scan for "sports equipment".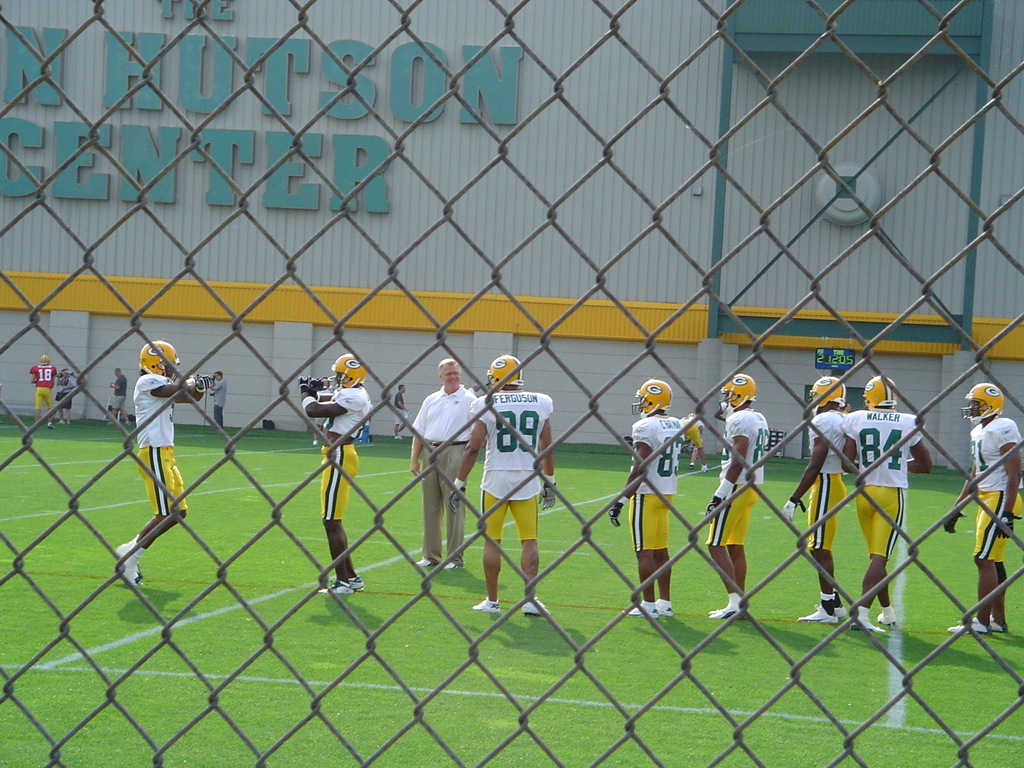
Scan result: <region>41, 355, 49, 366</region>.
